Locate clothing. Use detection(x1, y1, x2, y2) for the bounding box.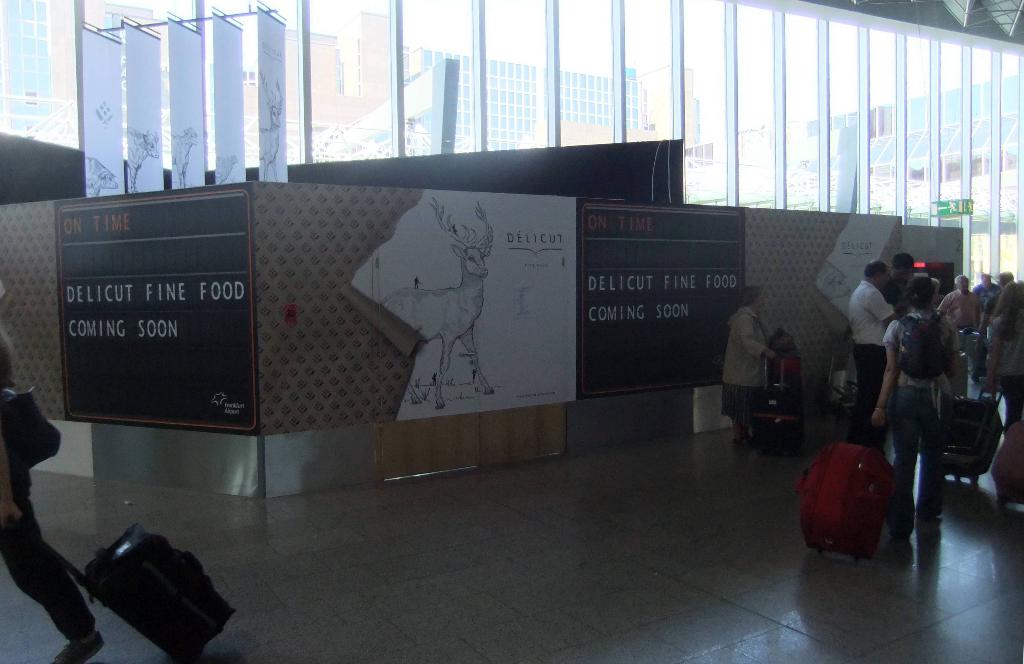
detection(852, 282, 890, 427).
